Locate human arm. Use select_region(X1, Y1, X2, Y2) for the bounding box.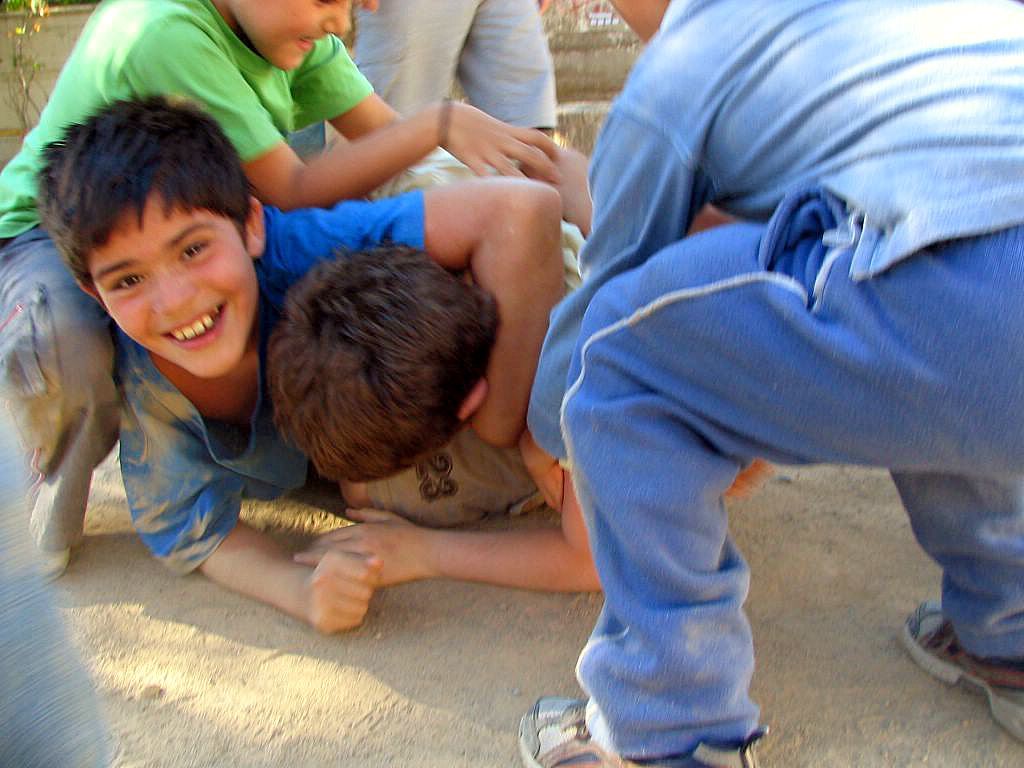
select_region(115, 365, 389, 644).
